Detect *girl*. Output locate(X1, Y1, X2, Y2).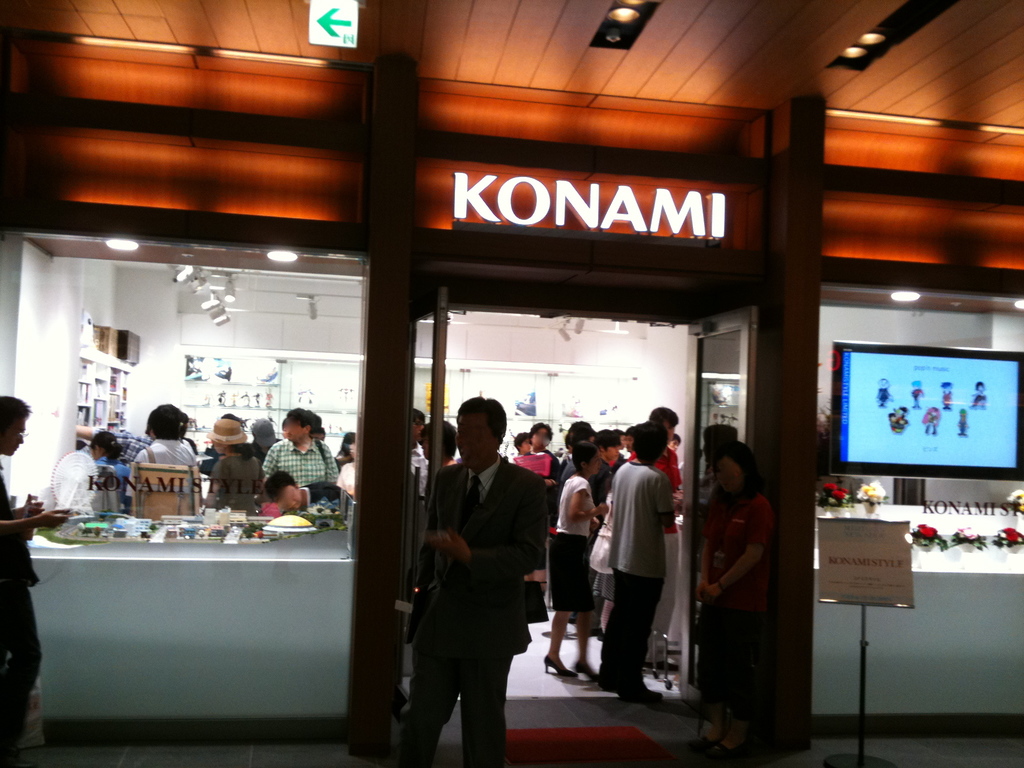
locate(543, 441, 609, 679).
